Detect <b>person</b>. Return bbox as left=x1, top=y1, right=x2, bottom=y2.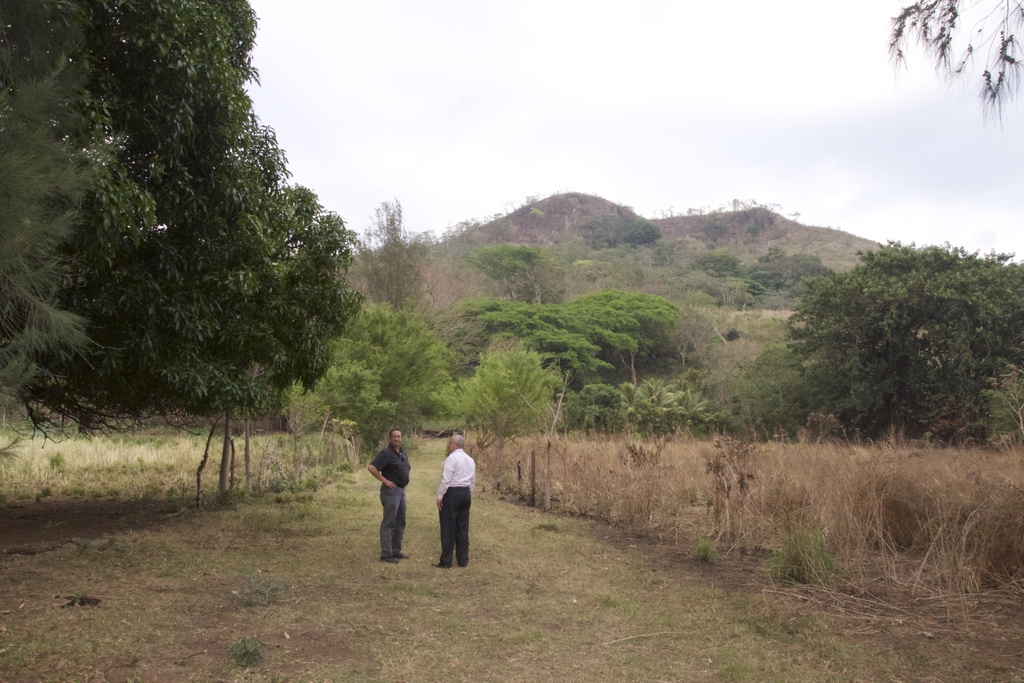
left=371, top=425, right=410, bottom=562.
